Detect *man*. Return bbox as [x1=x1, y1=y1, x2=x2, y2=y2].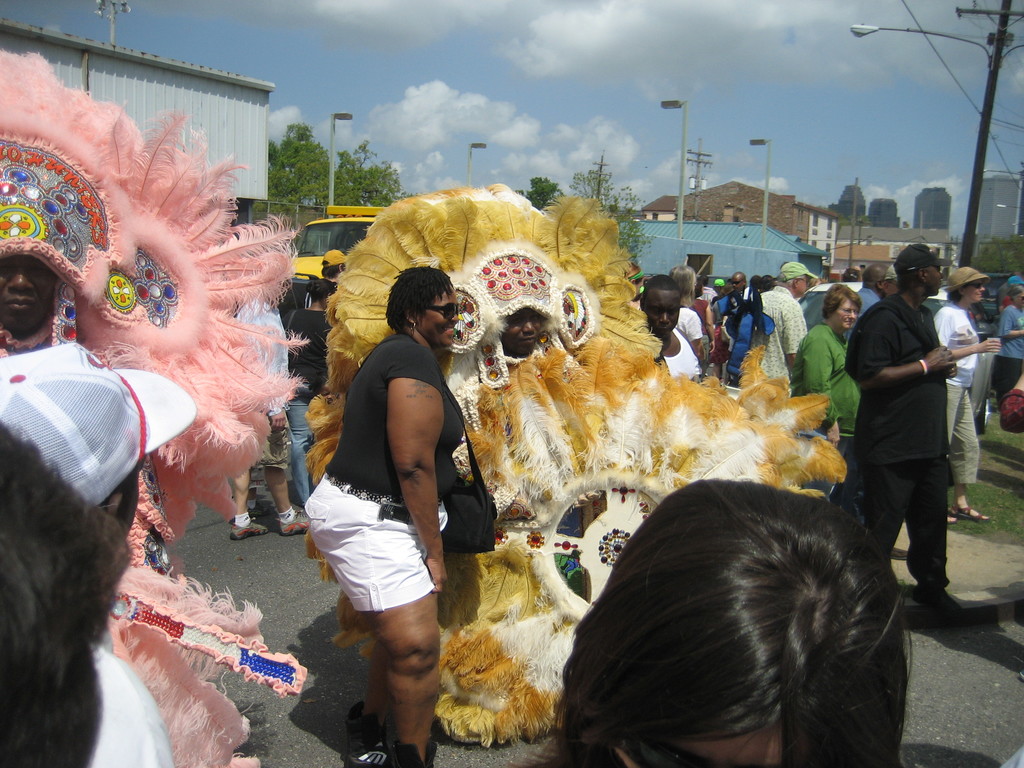
[x1=997, y1=284, x2=1023, y2=411].
